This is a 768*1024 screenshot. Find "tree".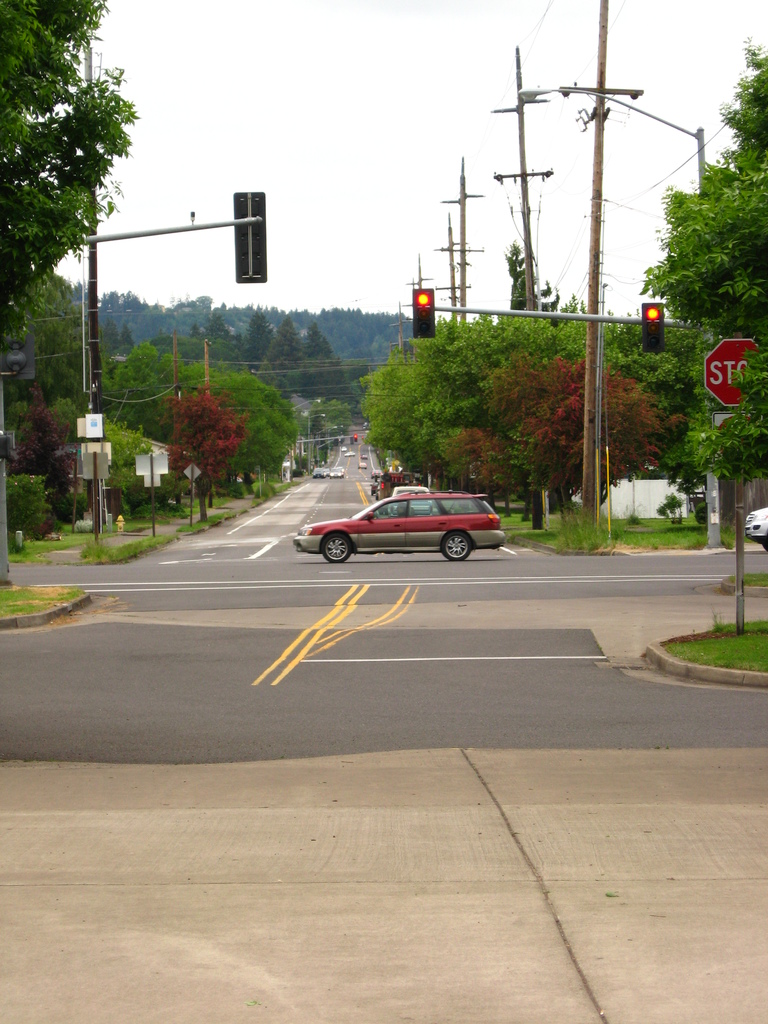
Bounding box: rect(229, 305, 278, 376).
